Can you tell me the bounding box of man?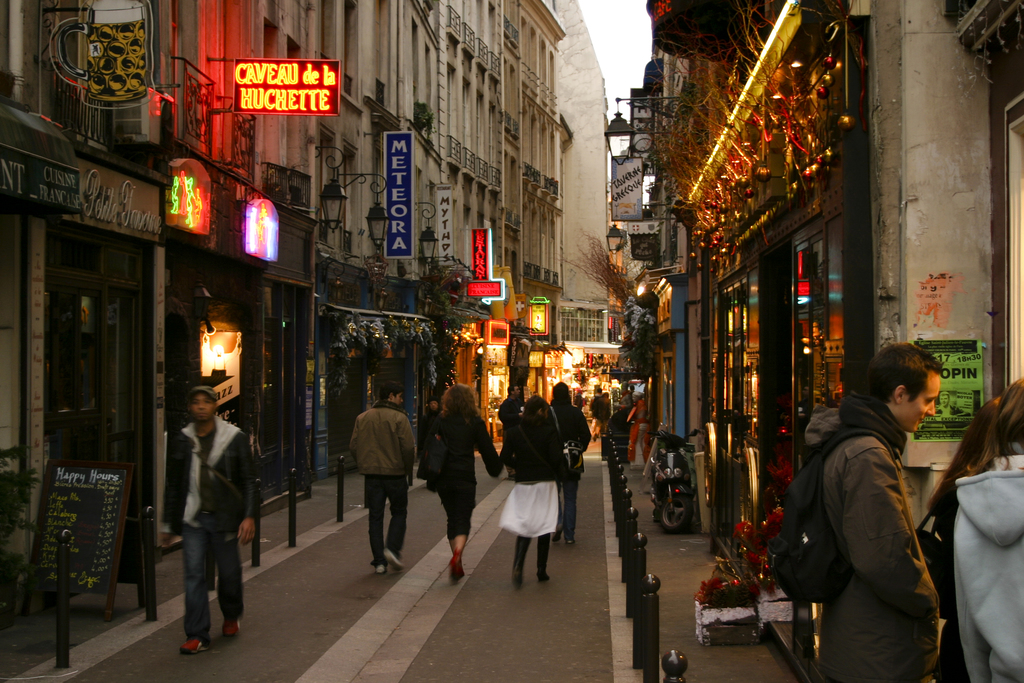
{"left": 175, "top": 409, "right": 264, "bottom": 629}.
